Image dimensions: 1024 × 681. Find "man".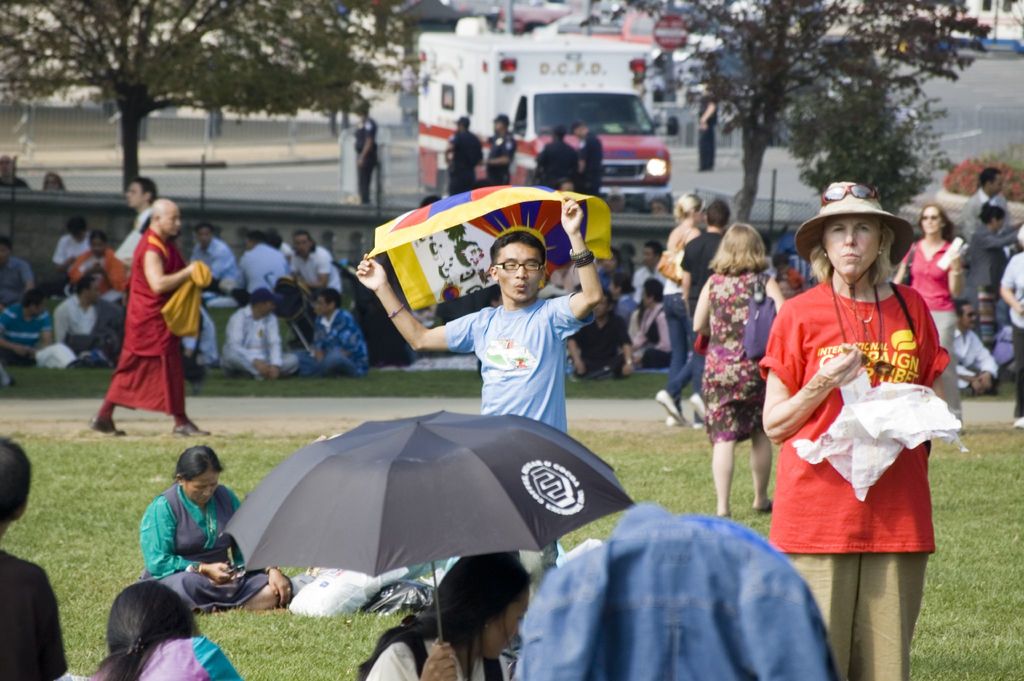
l=351, t=113, r=383, b=200.
